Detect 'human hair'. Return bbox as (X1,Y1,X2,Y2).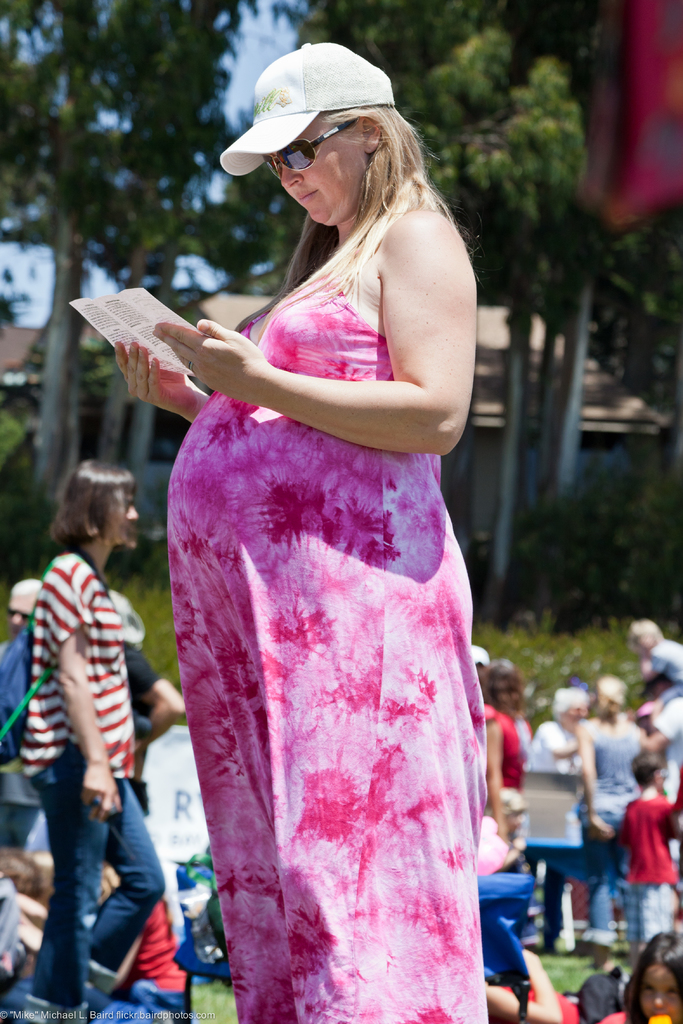
(304,95,452,319).
